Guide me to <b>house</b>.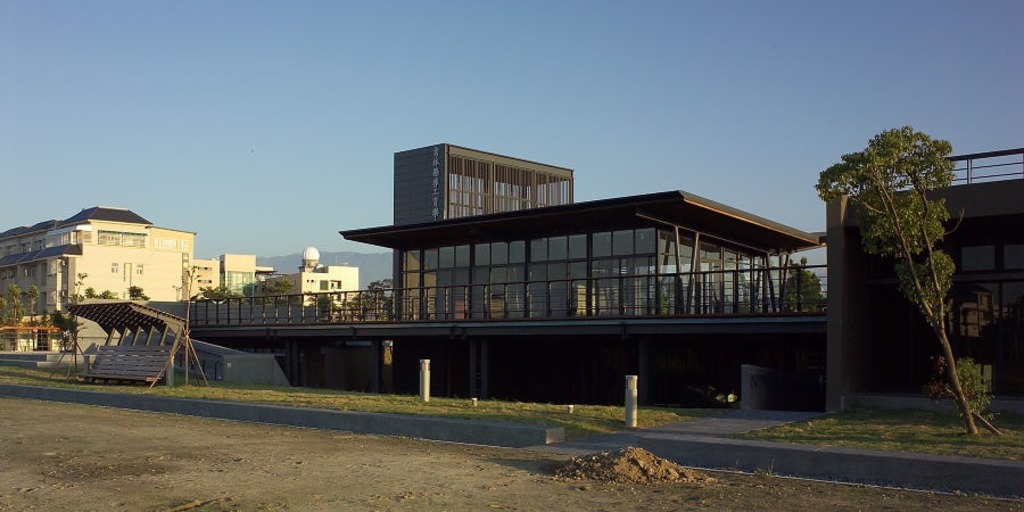
Guidance: box=[190, 254, 253, 302].
